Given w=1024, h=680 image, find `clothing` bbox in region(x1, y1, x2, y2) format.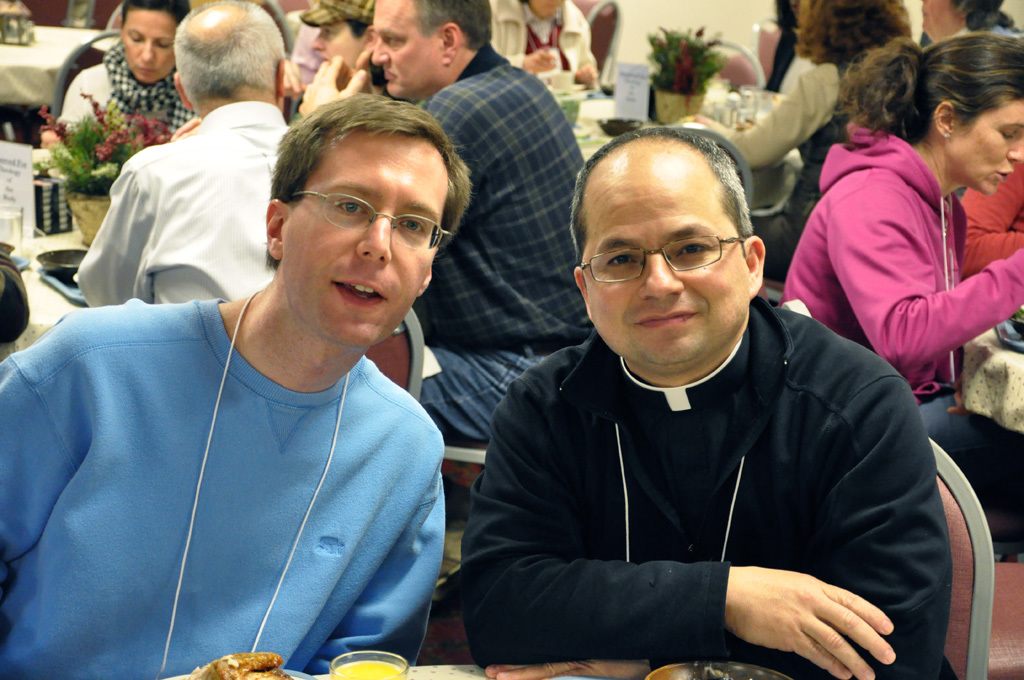
region(24, 247, 463, 669).
